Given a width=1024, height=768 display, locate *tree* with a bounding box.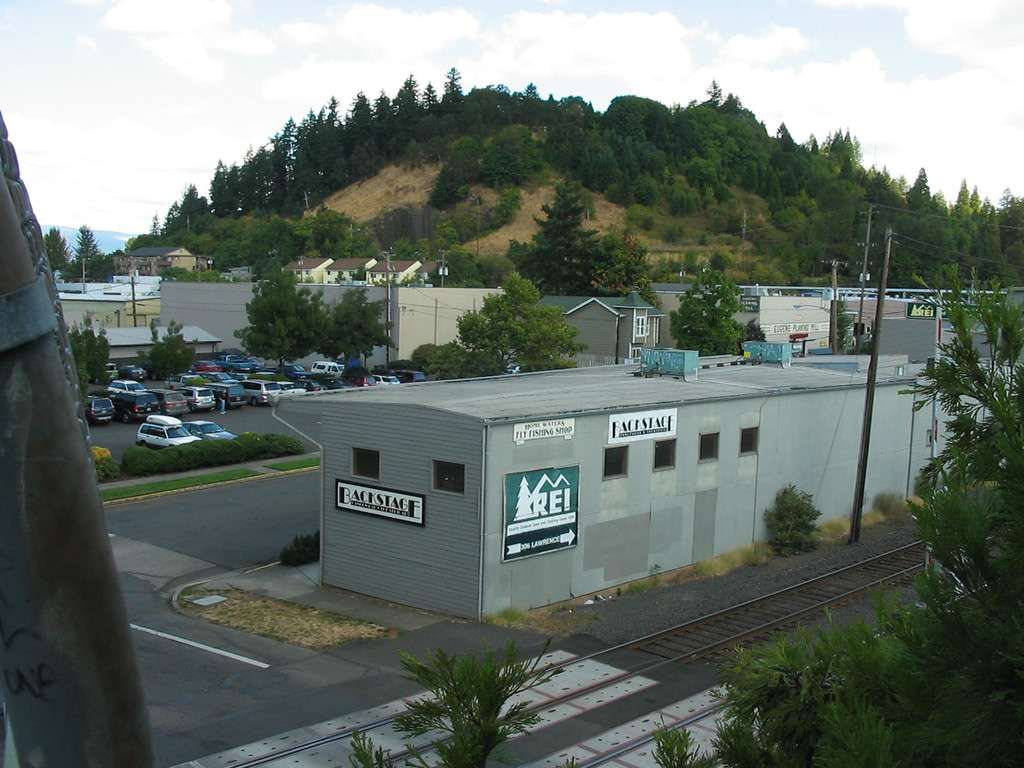
Located: 349/635/587/767.
